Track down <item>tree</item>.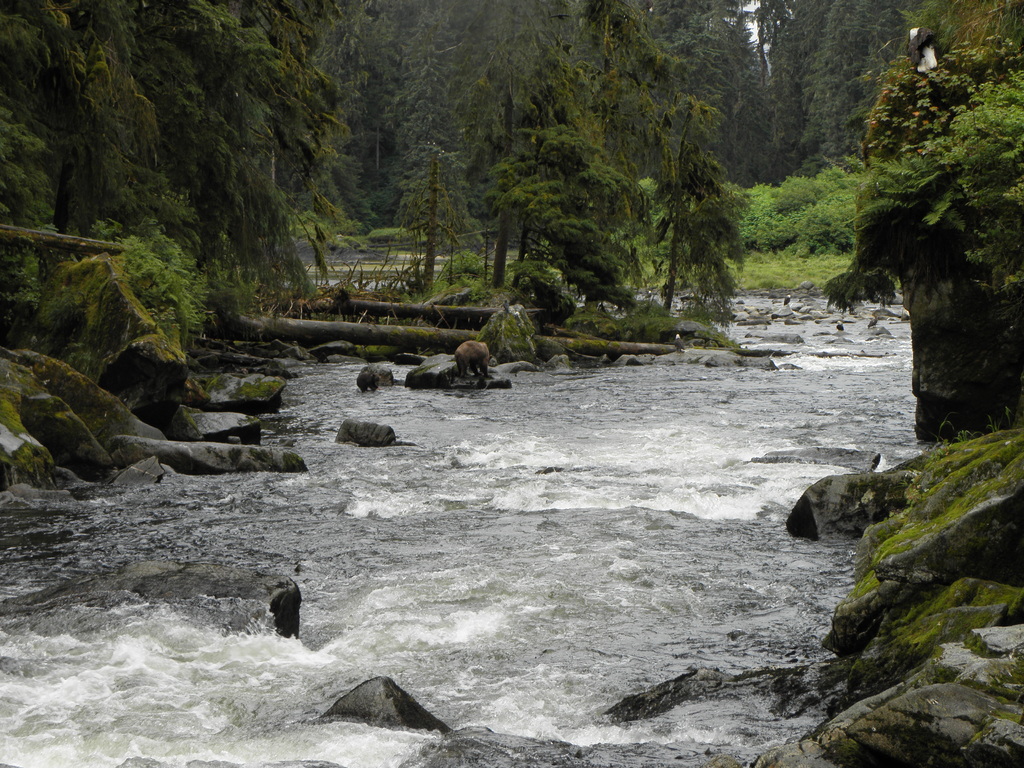
Tracked to l=0, t=166, r=39, b=330.
